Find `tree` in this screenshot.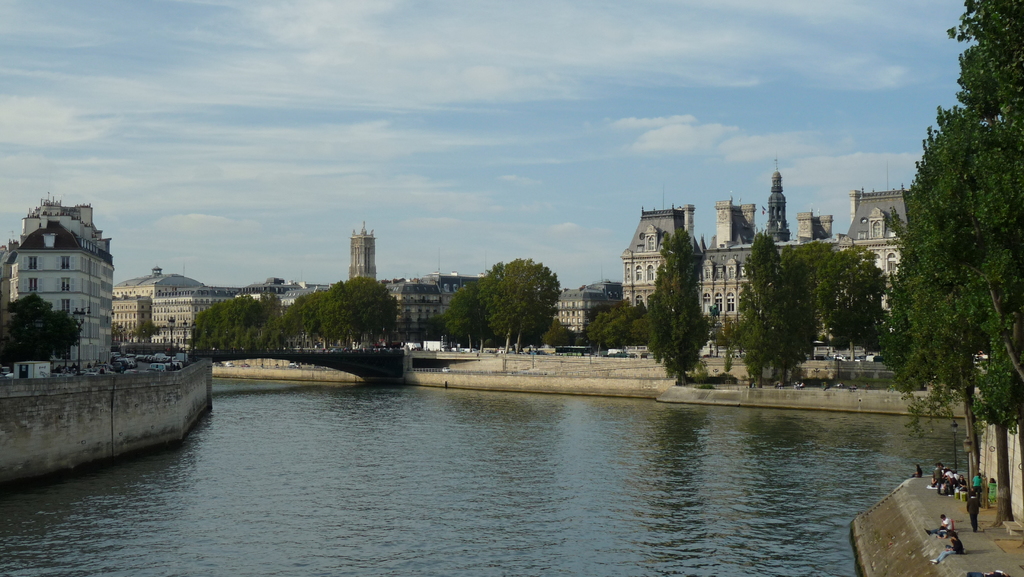
The bounding box for `tree` is select_region(0, 289, 75, 372).
